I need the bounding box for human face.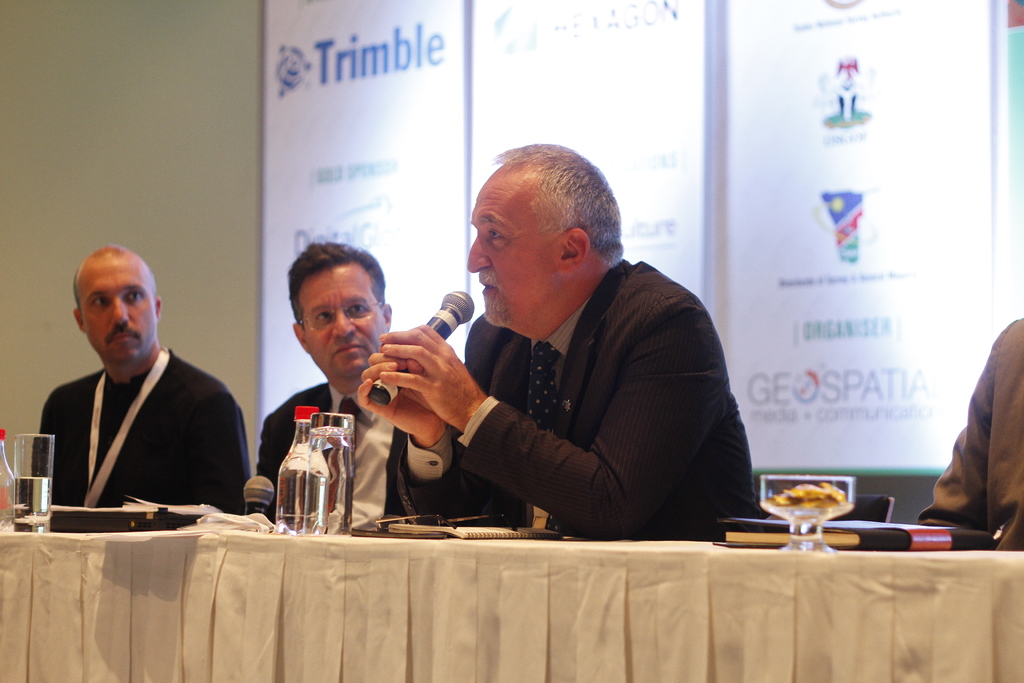
Here it is: bbox=(299, 265, 387, 377).
